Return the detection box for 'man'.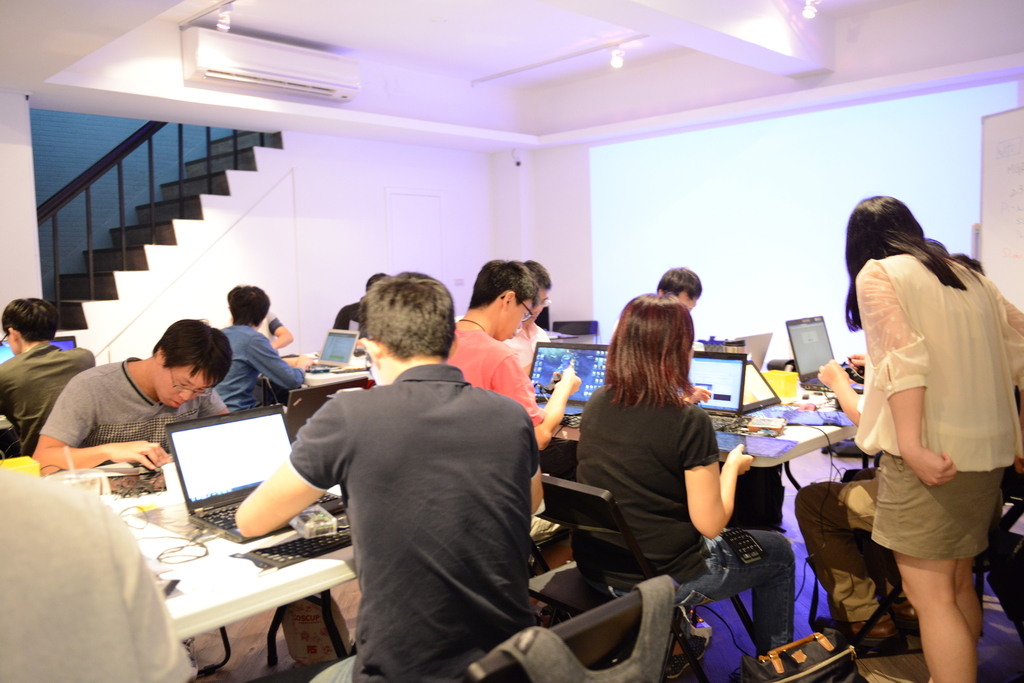
<region>644, 266, 705, 356</region>.
